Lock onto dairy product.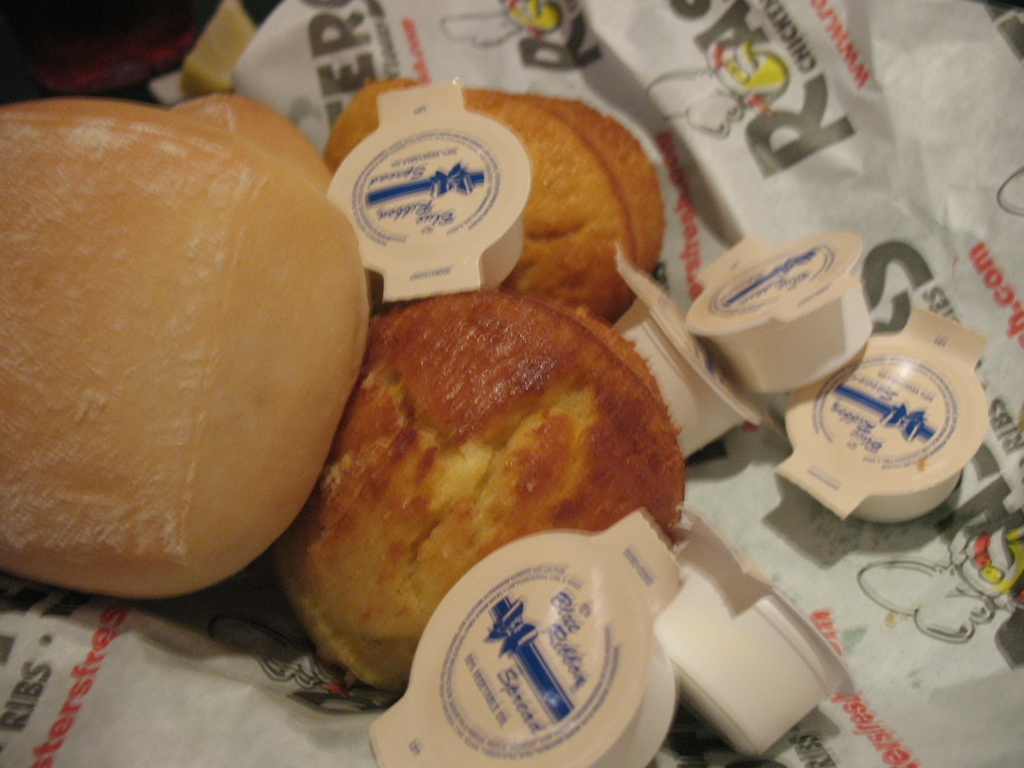
Locked: box(328, 100, 509, 316).
